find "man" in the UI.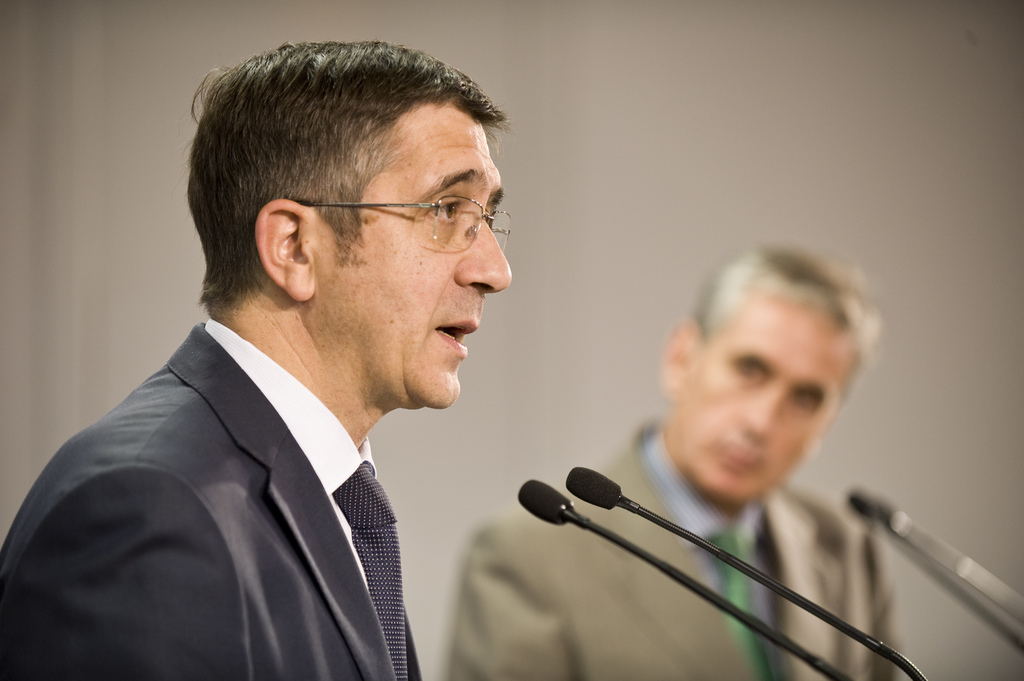
UI element at 447, 241, 908, 680.
